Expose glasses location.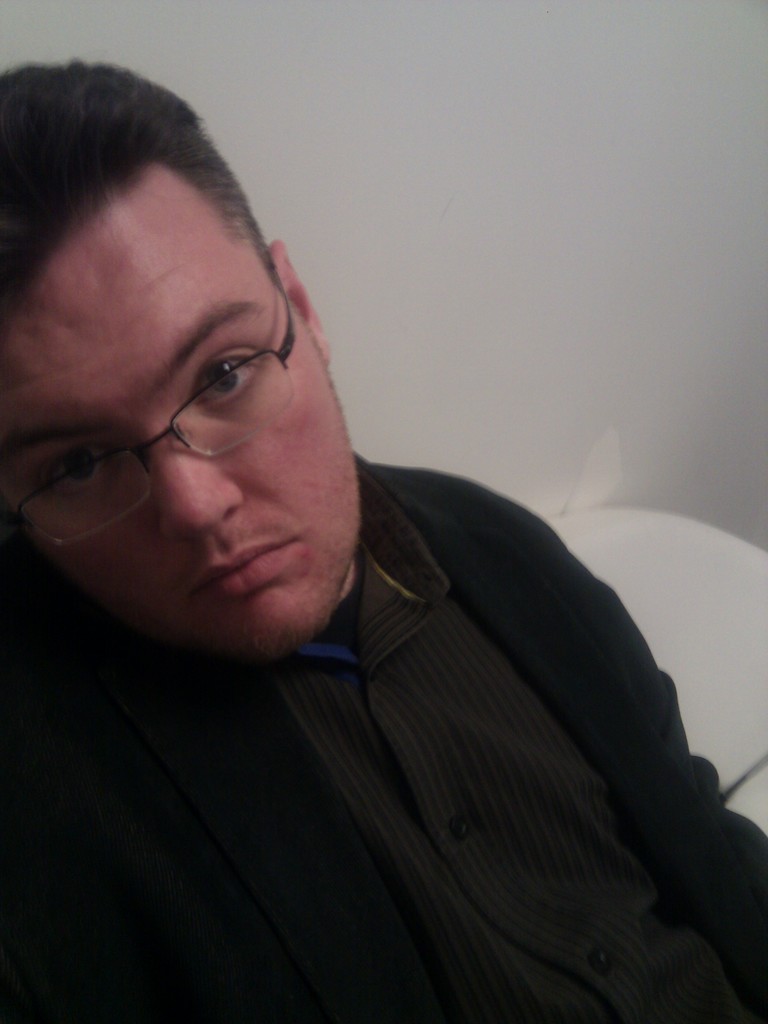
Exposed at box(16, 281, 296, 547).
